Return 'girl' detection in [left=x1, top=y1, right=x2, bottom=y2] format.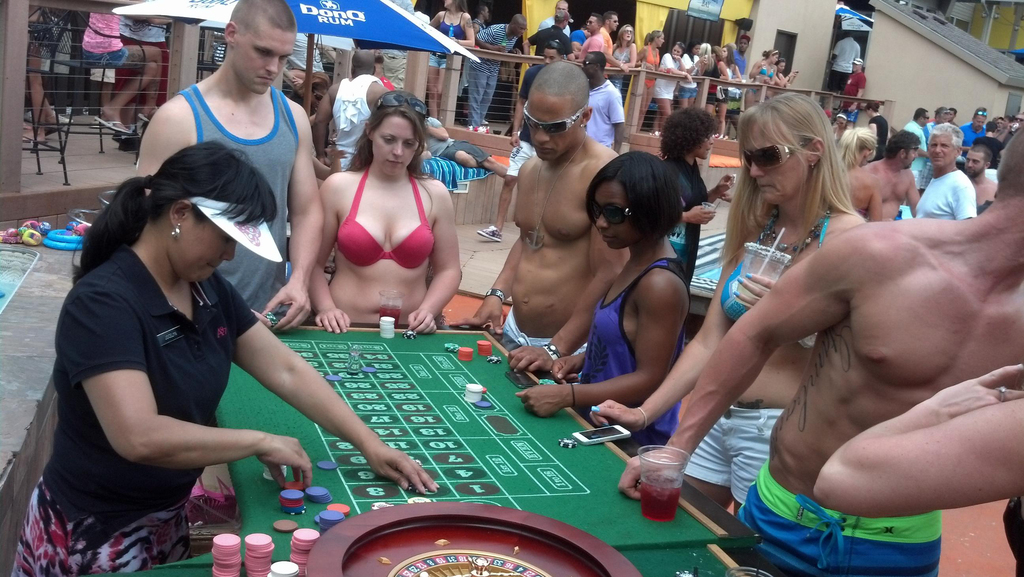
[left=424, top=0, right=476, bottom=119].
